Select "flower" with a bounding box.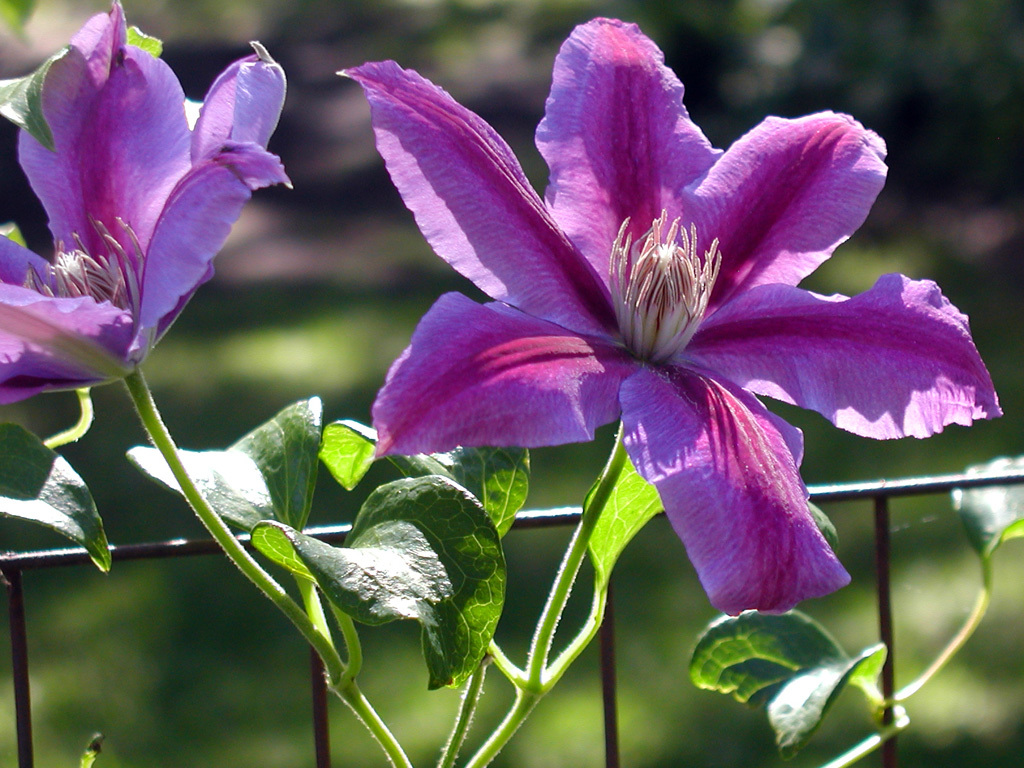
340, 32, 969, 619.
